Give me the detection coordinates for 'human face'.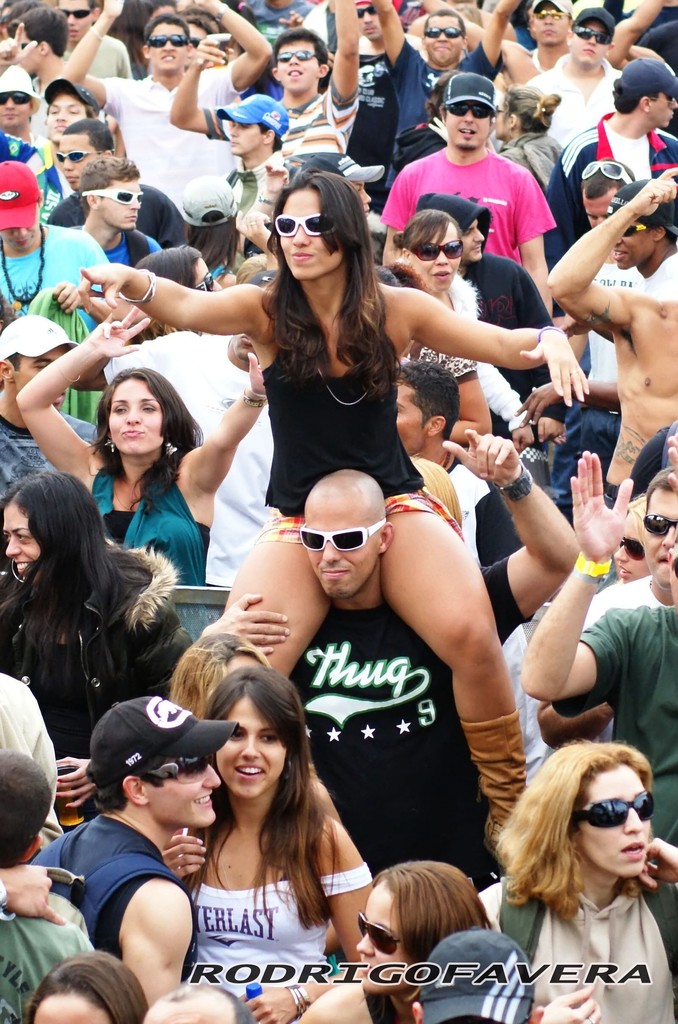
x1=147 y1=24 x2=188 y2=70.
